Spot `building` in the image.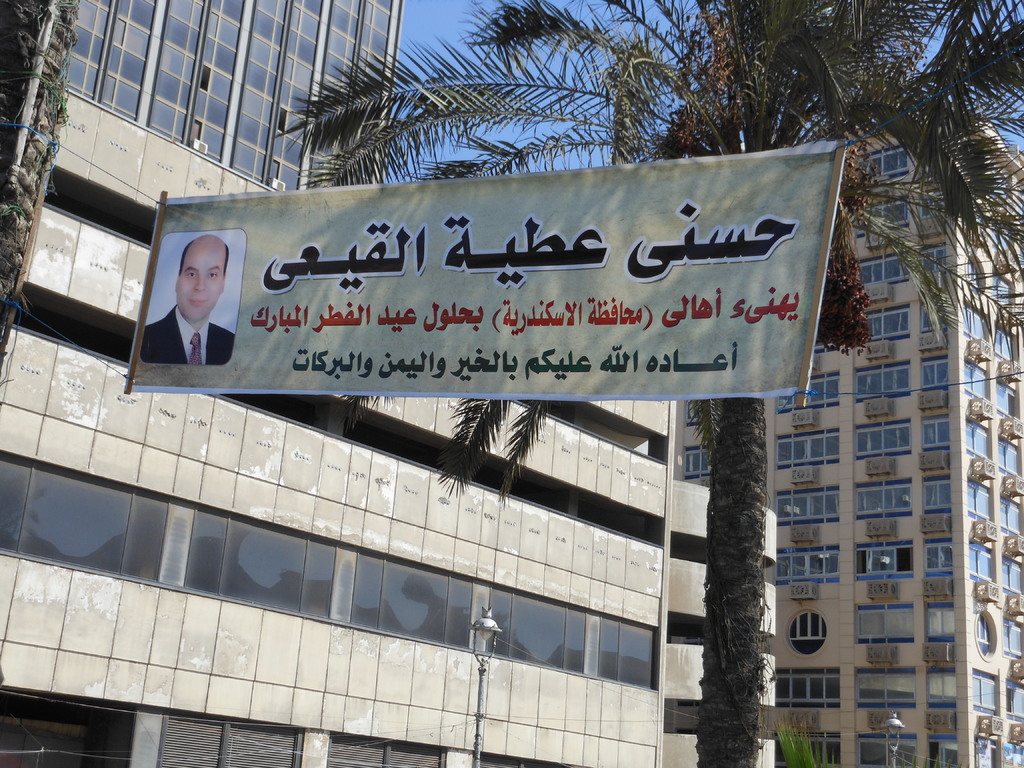
`building` found at box=[676, 97, 1023, 767].
